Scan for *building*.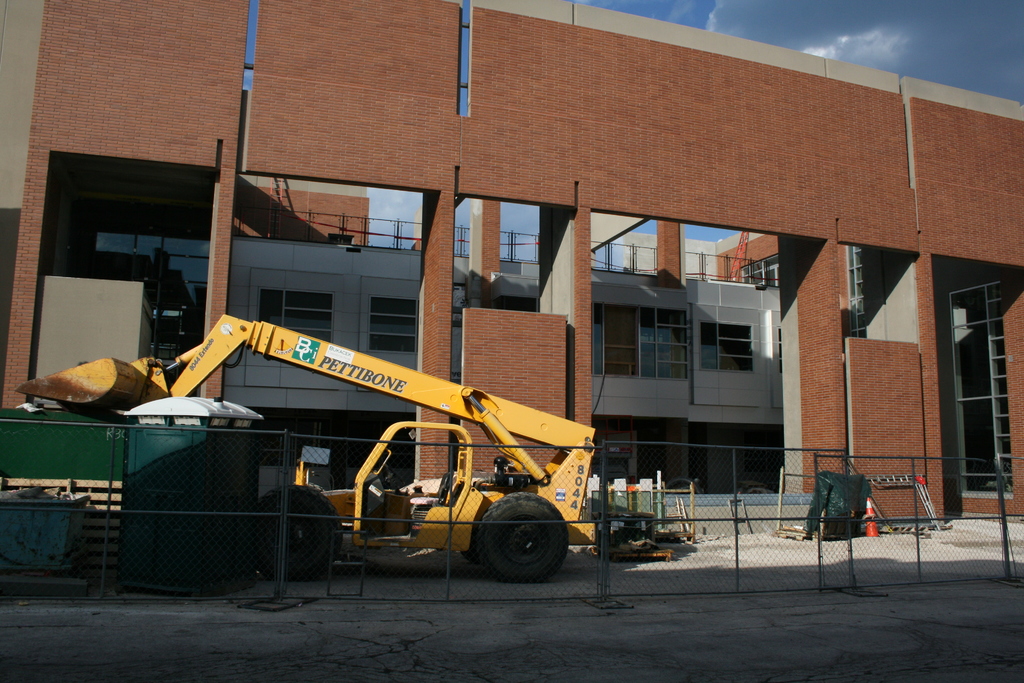
Scan result: <bbox>0, 0, 1023, 511</bbox>.
